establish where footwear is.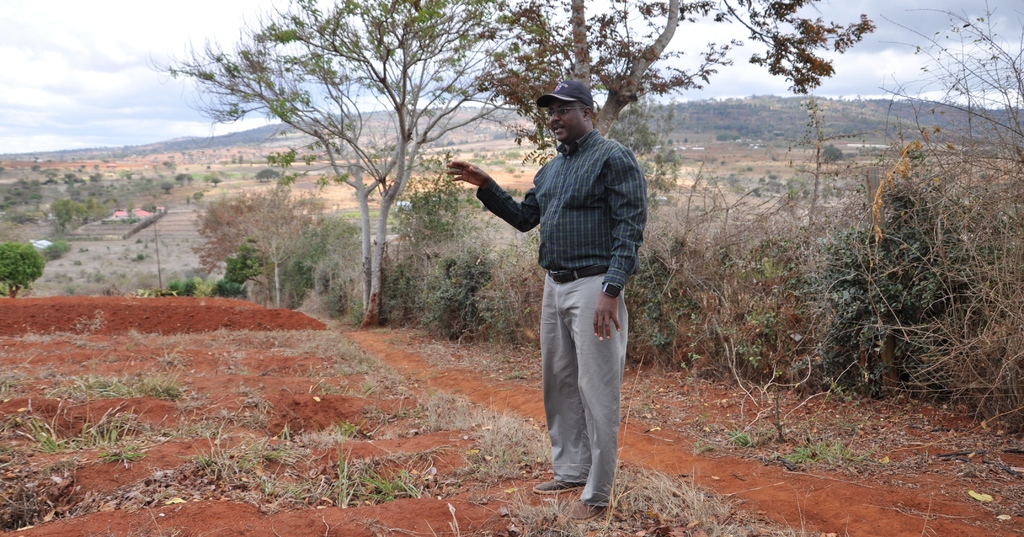
Established at <region>532, 477, 590, 497</region>.
